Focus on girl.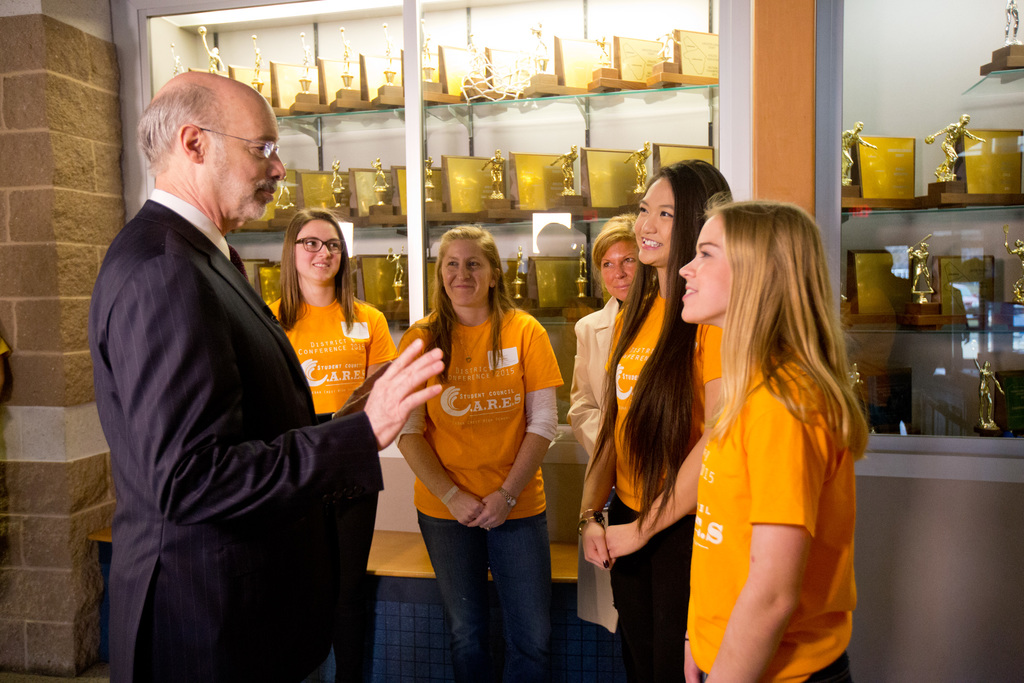
Focused at bbox=(400, 229, 565, 682).
